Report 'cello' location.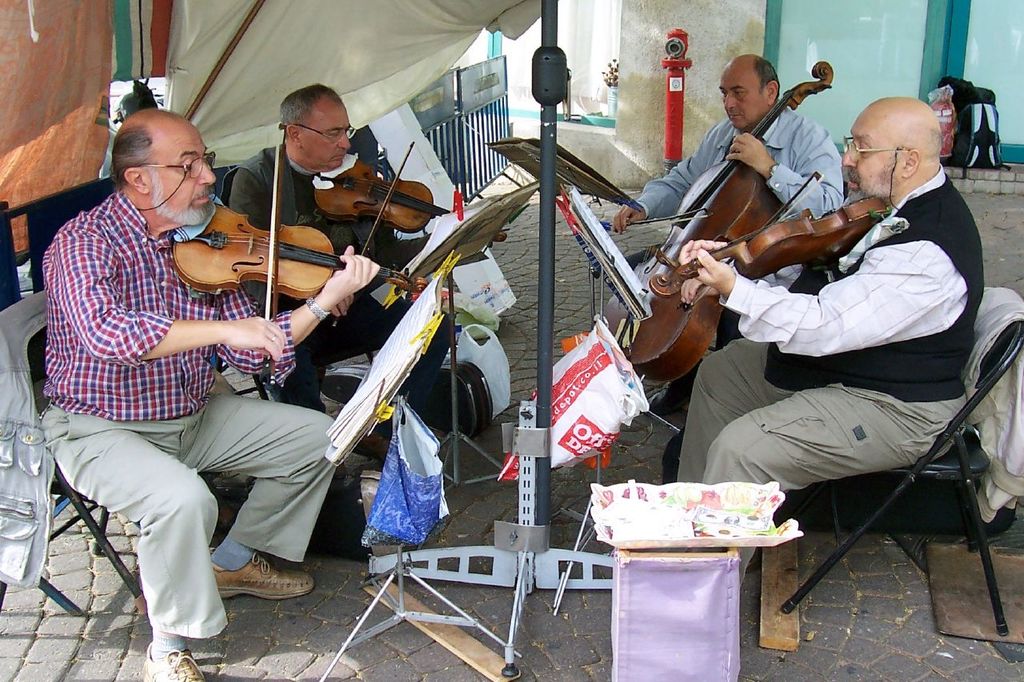
Report: {"x1": 649, "y1": 162, "x2": 891, "y2": 301}.
